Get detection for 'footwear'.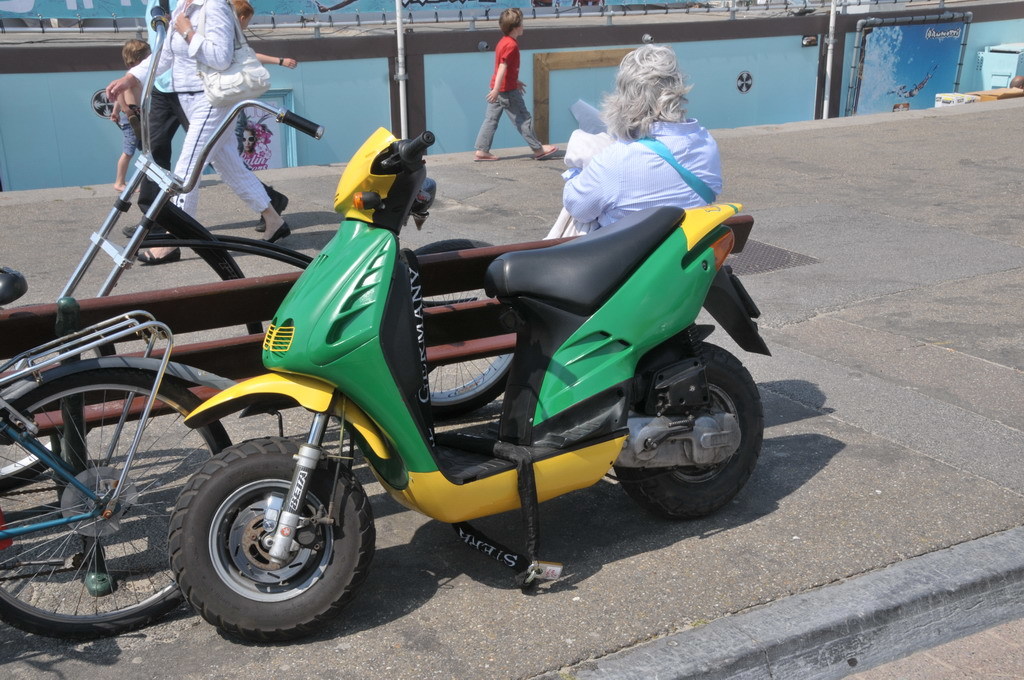
Detection: 136/248/180/259.
